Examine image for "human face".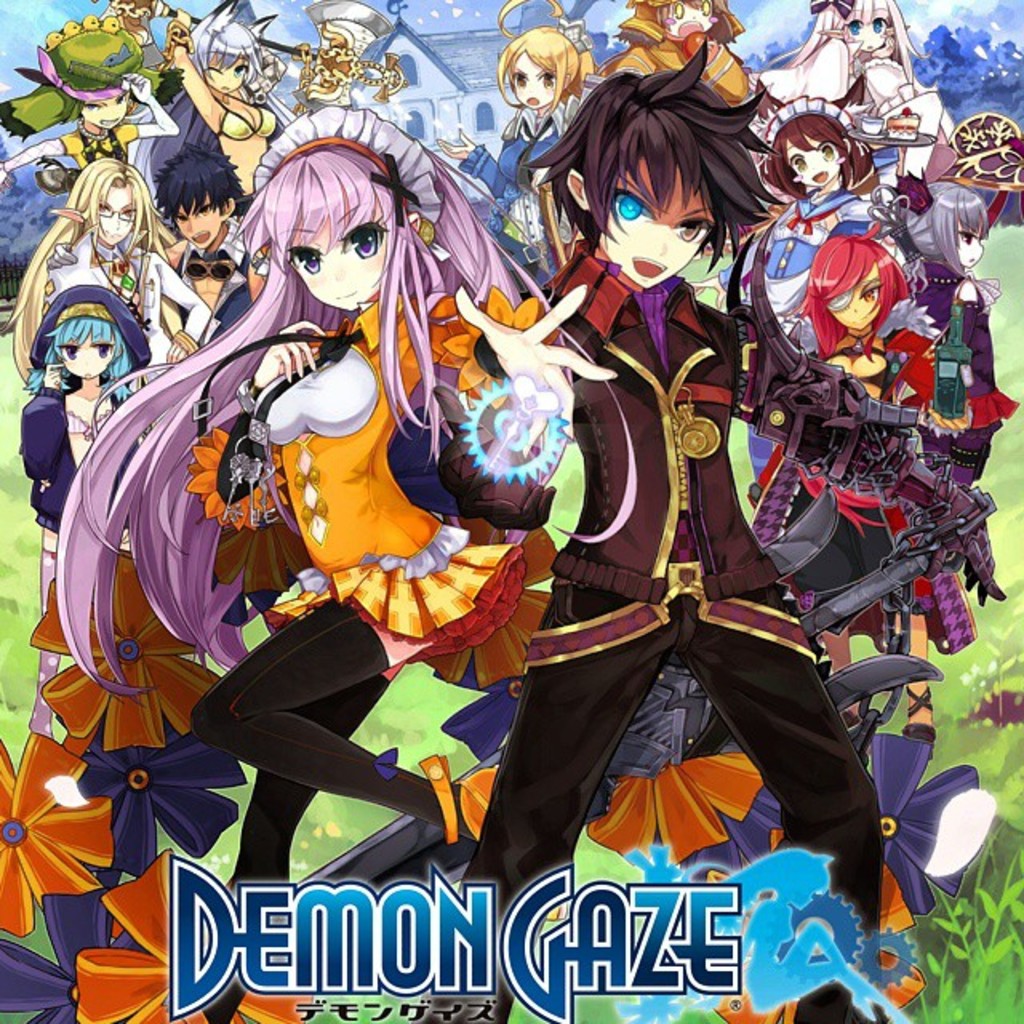
Examination result: detection(510, 53, 555, 112).
